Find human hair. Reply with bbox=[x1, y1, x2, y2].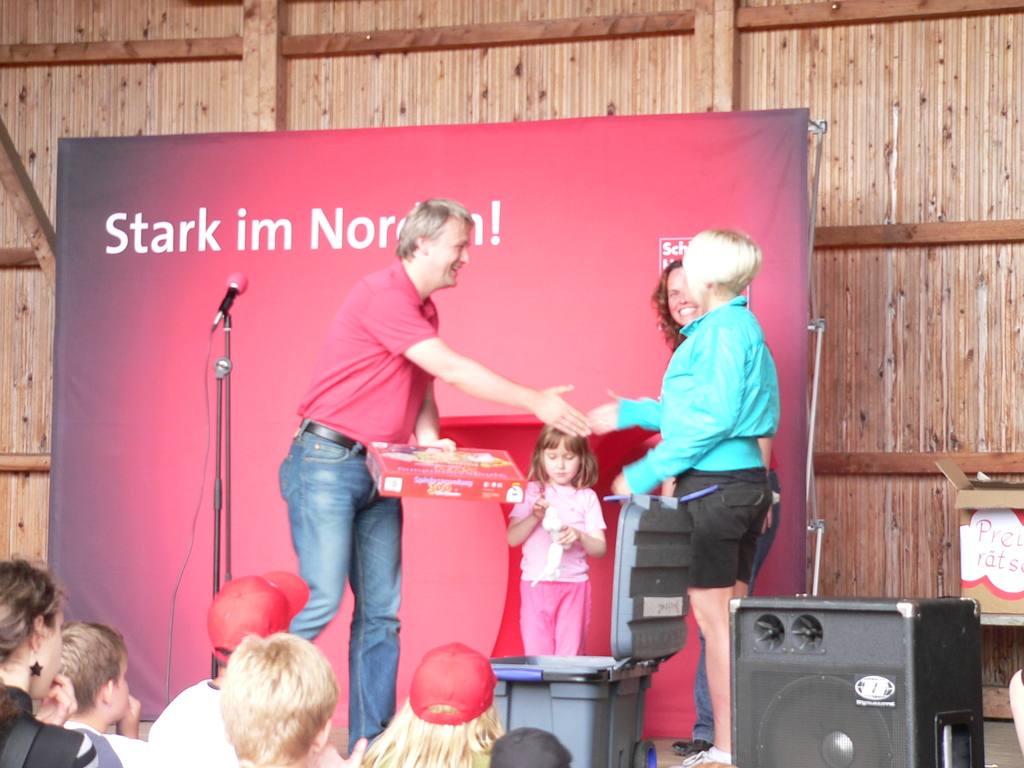
bbox=[59, 618, 124, 717].
